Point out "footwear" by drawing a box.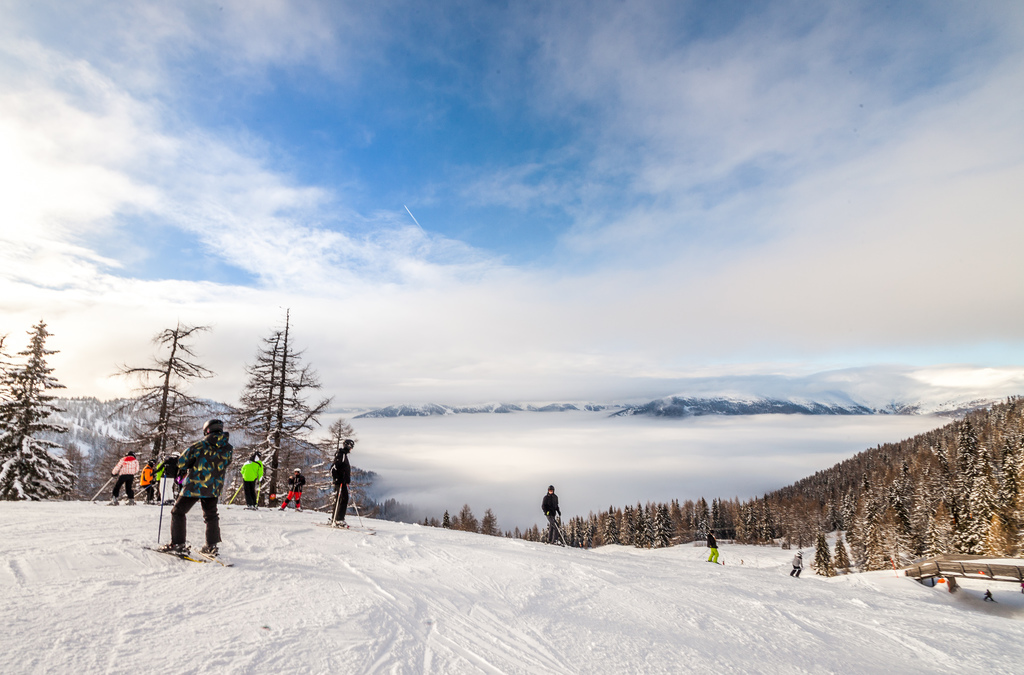
326 516 336 524.
